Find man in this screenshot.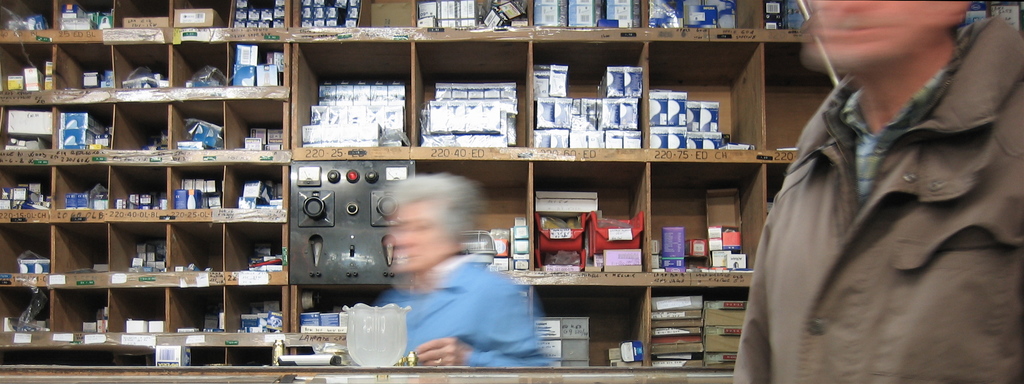
The bounding box for man is <bbox>740, 0, 1023, 379</bbox>.
